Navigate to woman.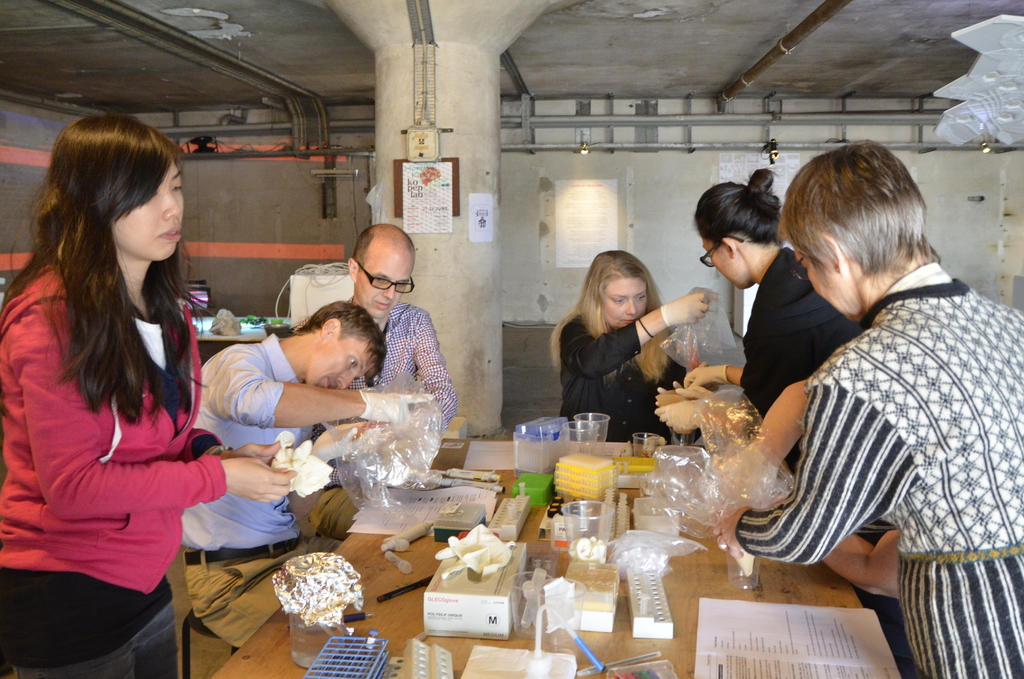
Navigation target: x1=648 y1=164 x2=911 y2=678.
